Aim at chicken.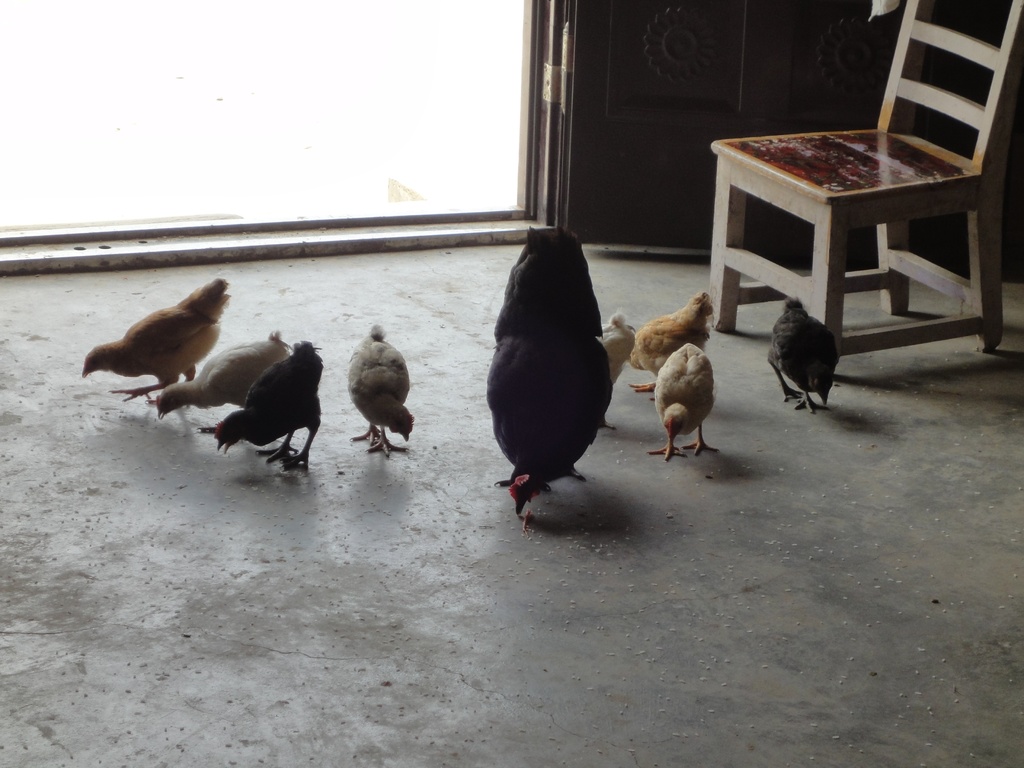
Aimed at x1=645, y1=330, x2=723, y2=467.
